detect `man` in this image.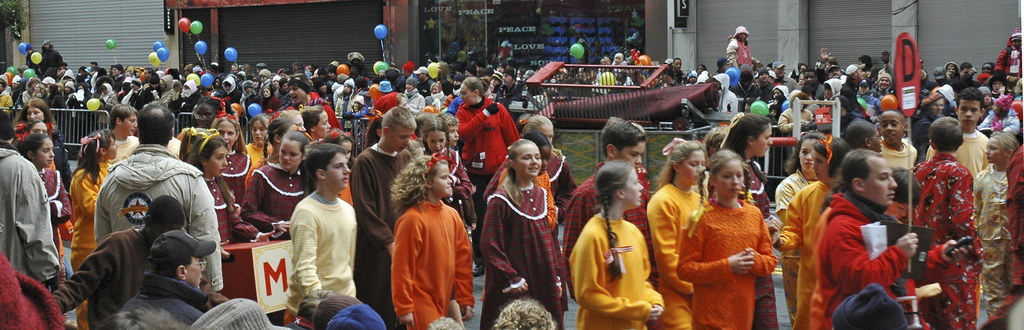
Detection: detection(115, 228, 220, 327).
